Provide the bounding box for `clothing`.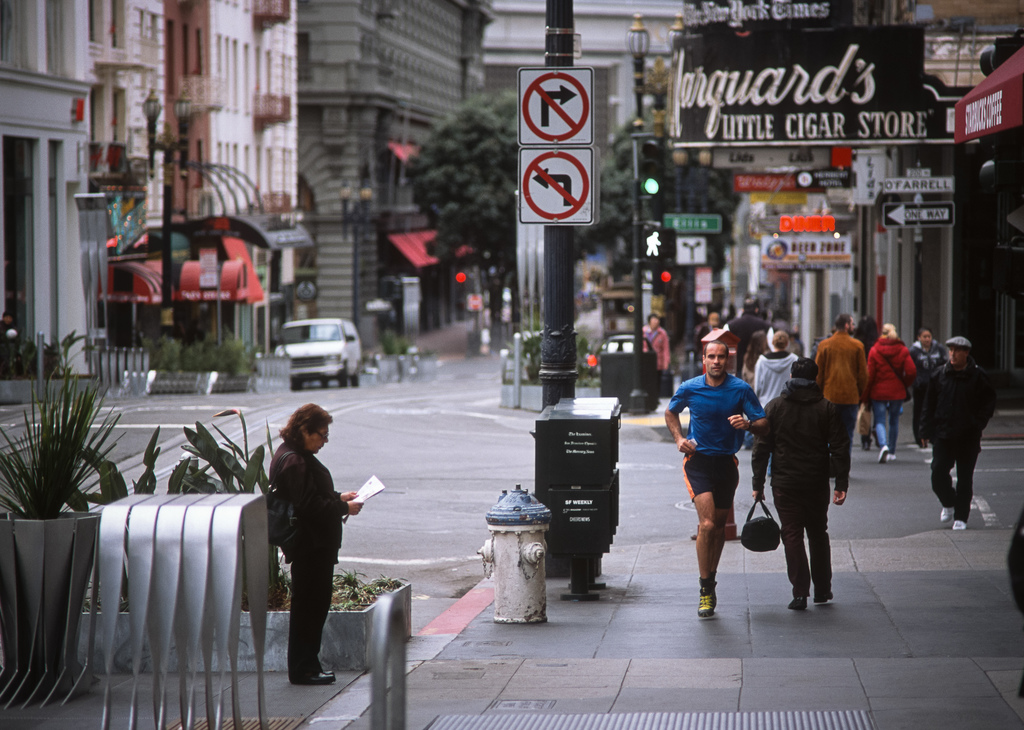
250/424/360/664.
